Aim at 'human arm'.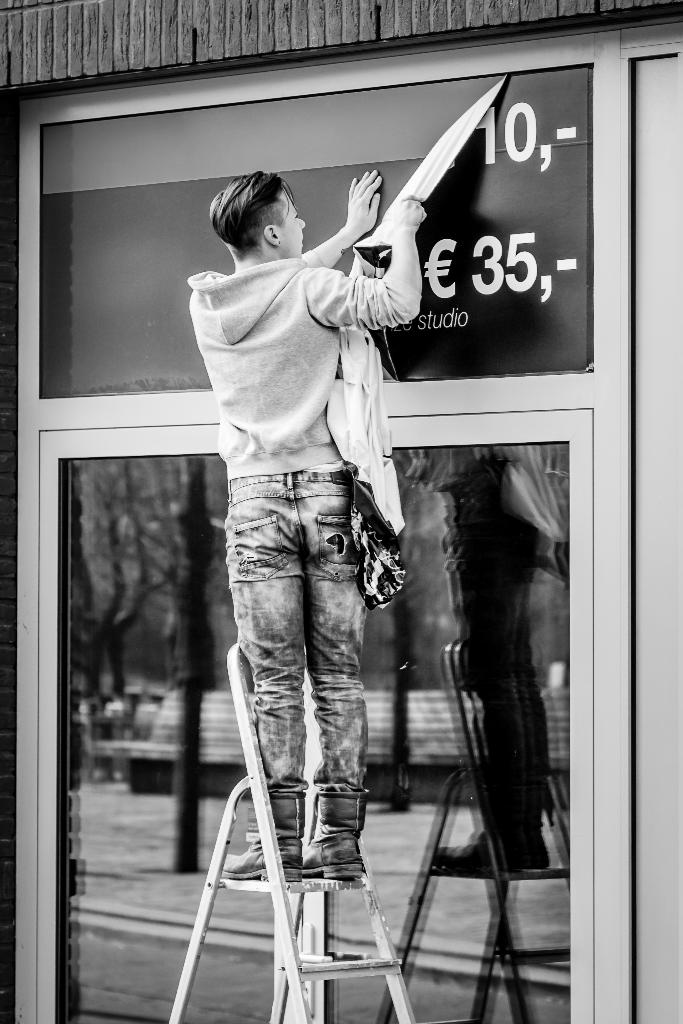
Aimed at detection(295, 165, 393, 266).
